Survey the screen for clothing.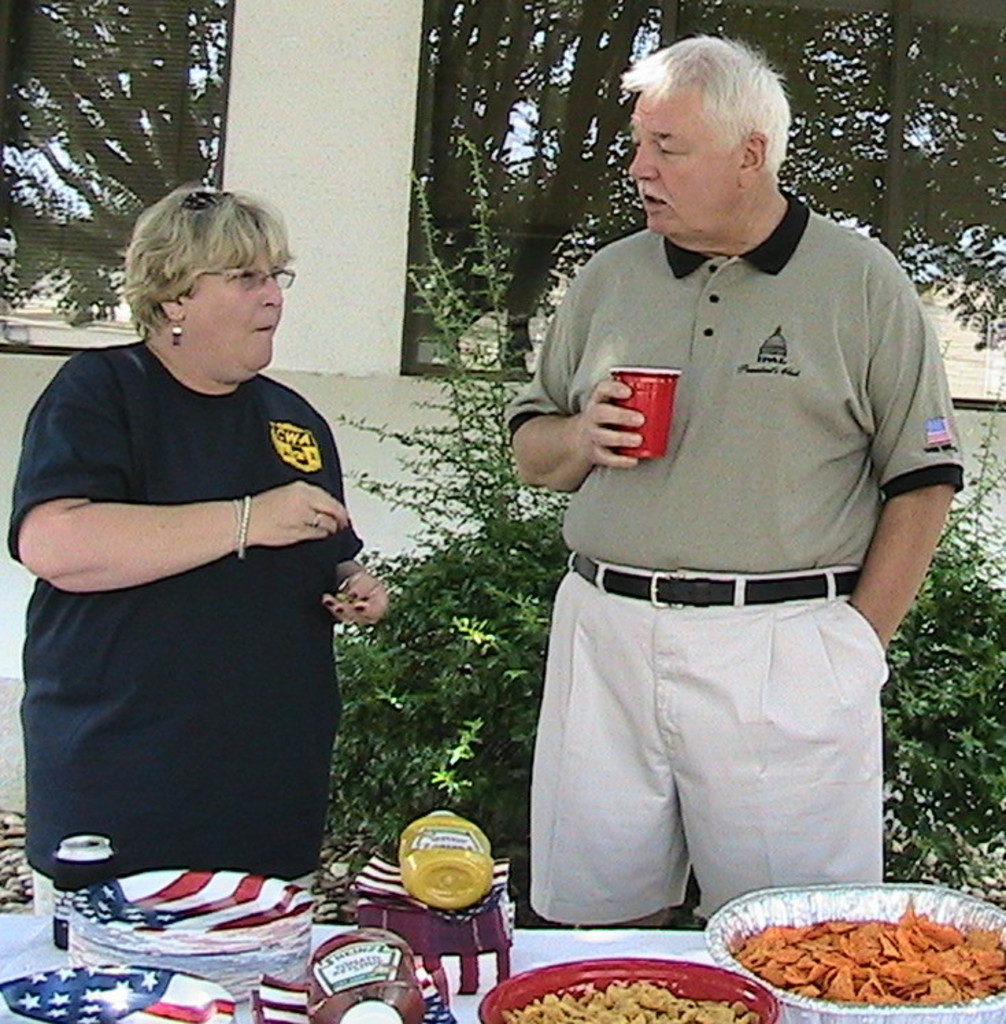
Survey found: (x1=499, y1=233, x2=957, y2=924).
